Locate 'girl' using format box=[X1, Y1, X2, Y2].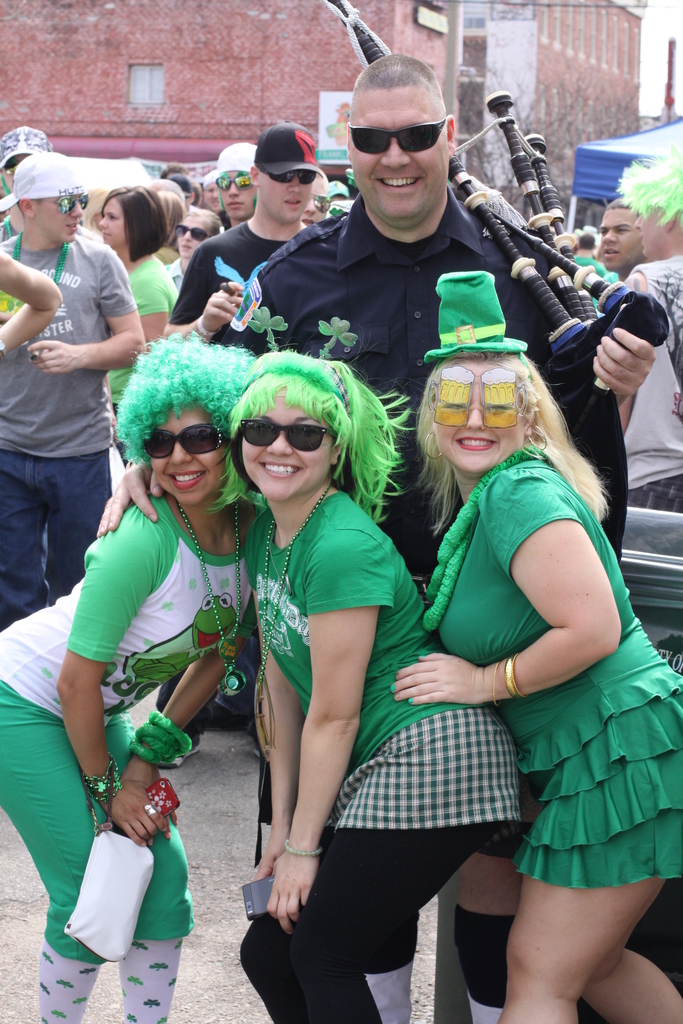
box=[0, 330, 267, 1023].
